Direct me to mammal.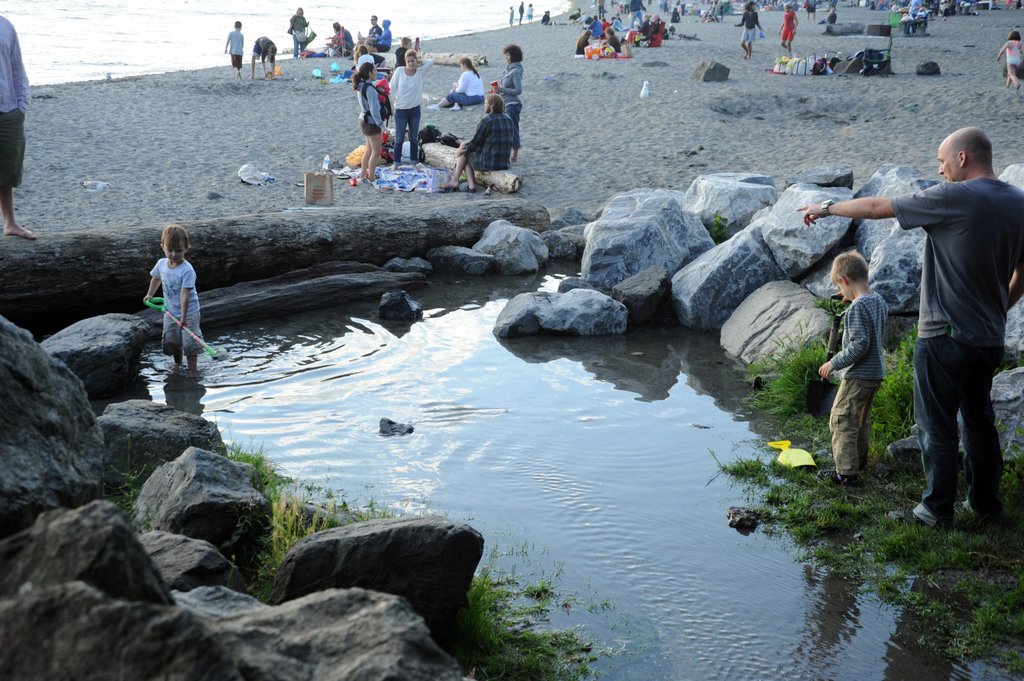
Direction: box(365, 19, 391, 52).
